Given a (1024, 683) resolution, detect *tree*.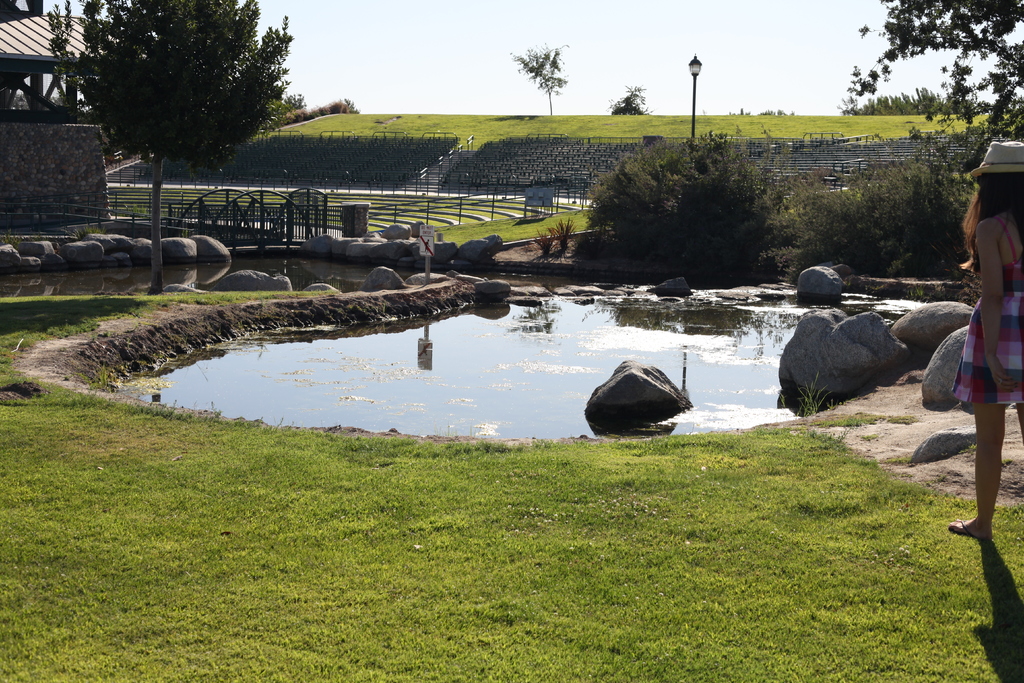
x1=836, y1=0, x2=1023, y2=160.
